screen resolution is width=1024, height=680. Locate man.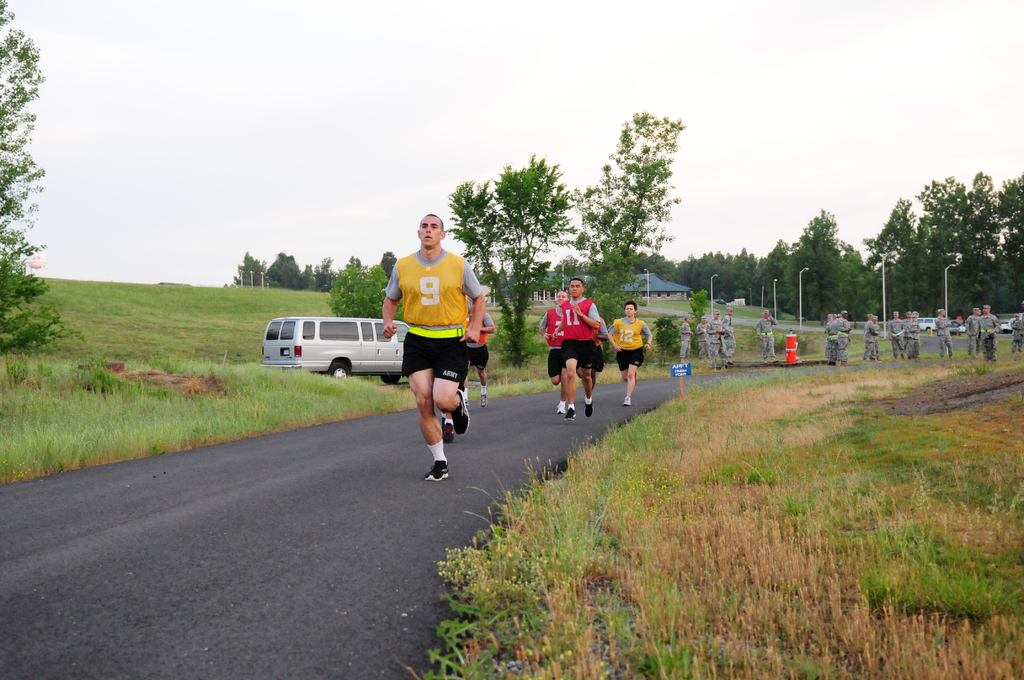
l=932, t=307, r=956, b=360.
